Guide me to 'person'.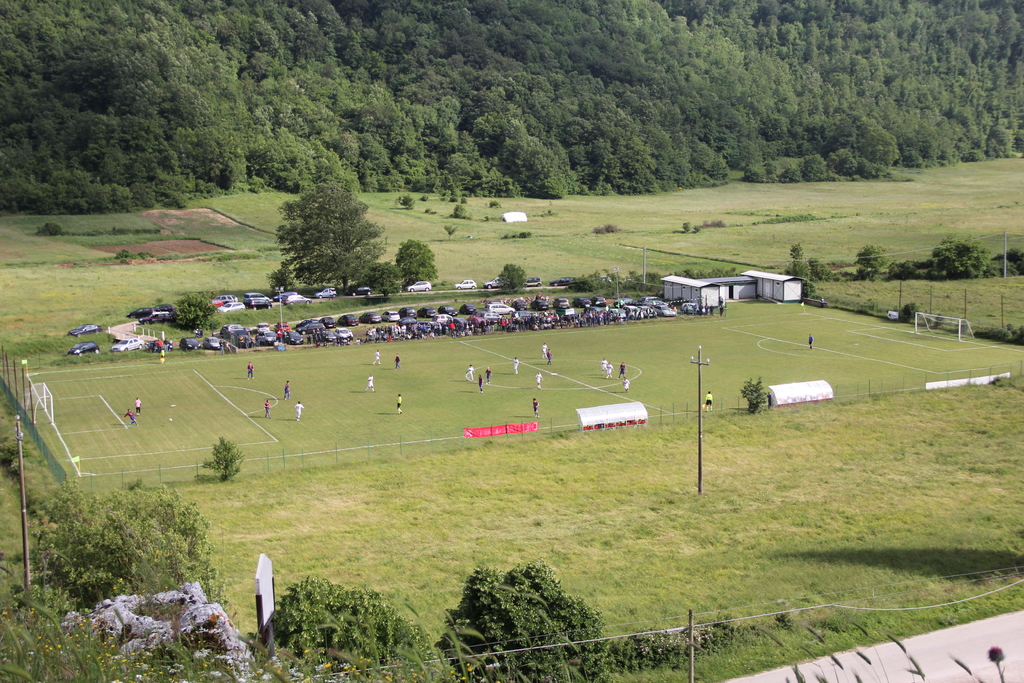
Guidance: box=[293, 397, 307, 420].
